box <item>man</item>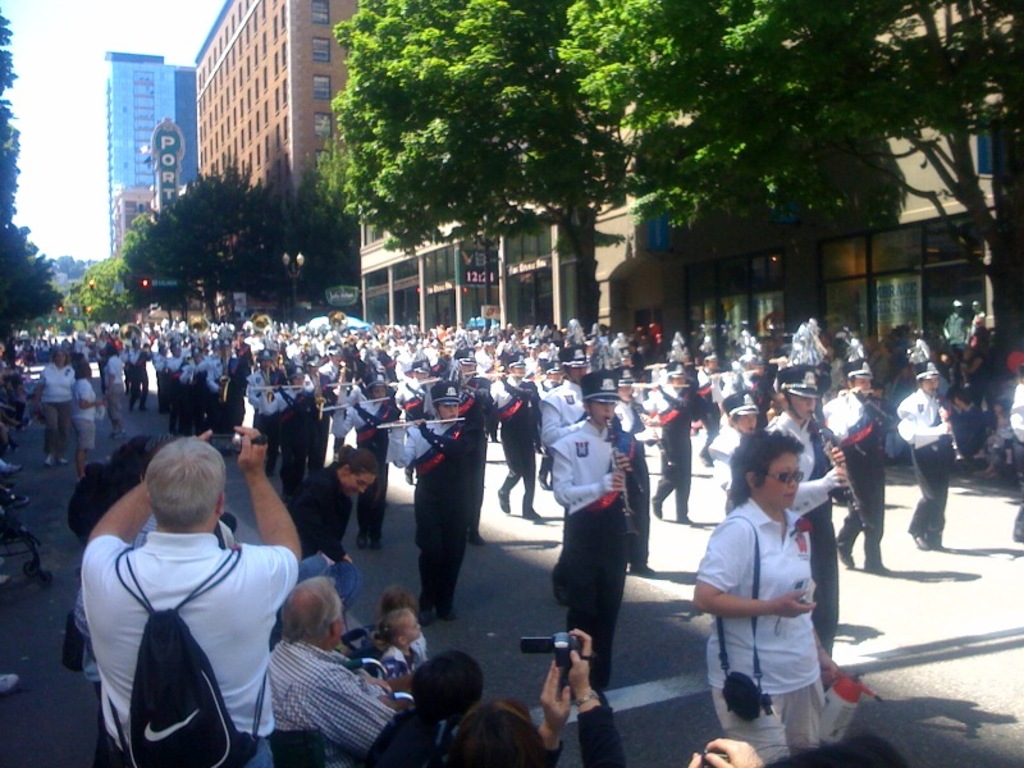
region(897, 364, 960, 561)
